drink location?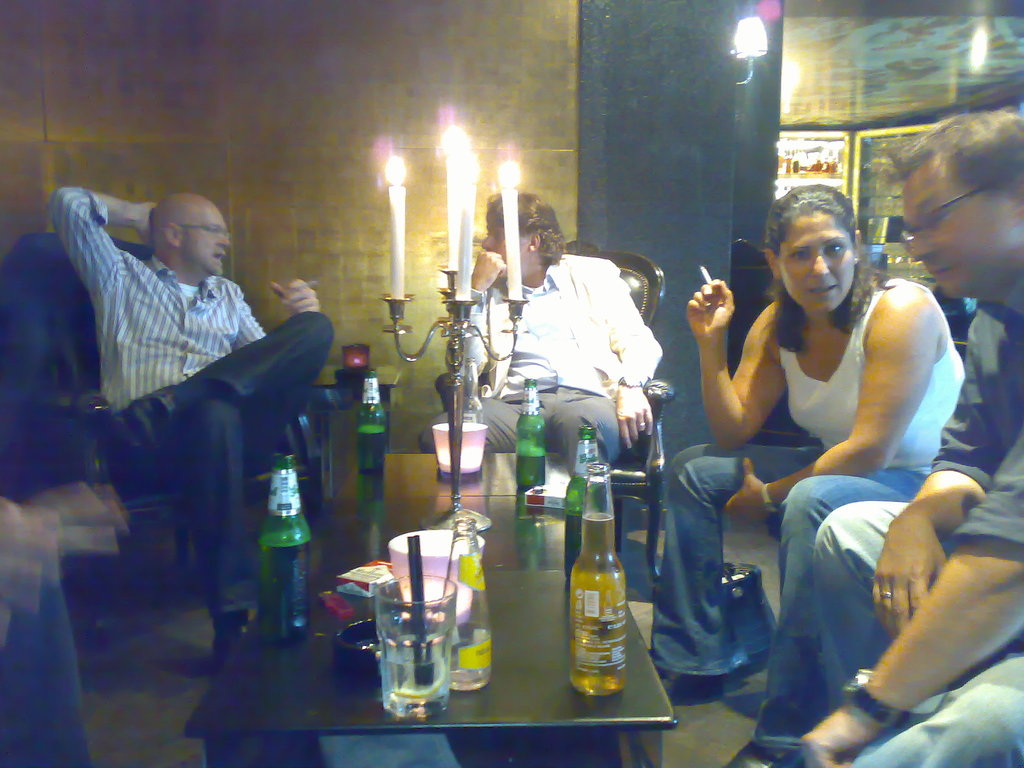
bbox=[374, 635, 449, 722]
